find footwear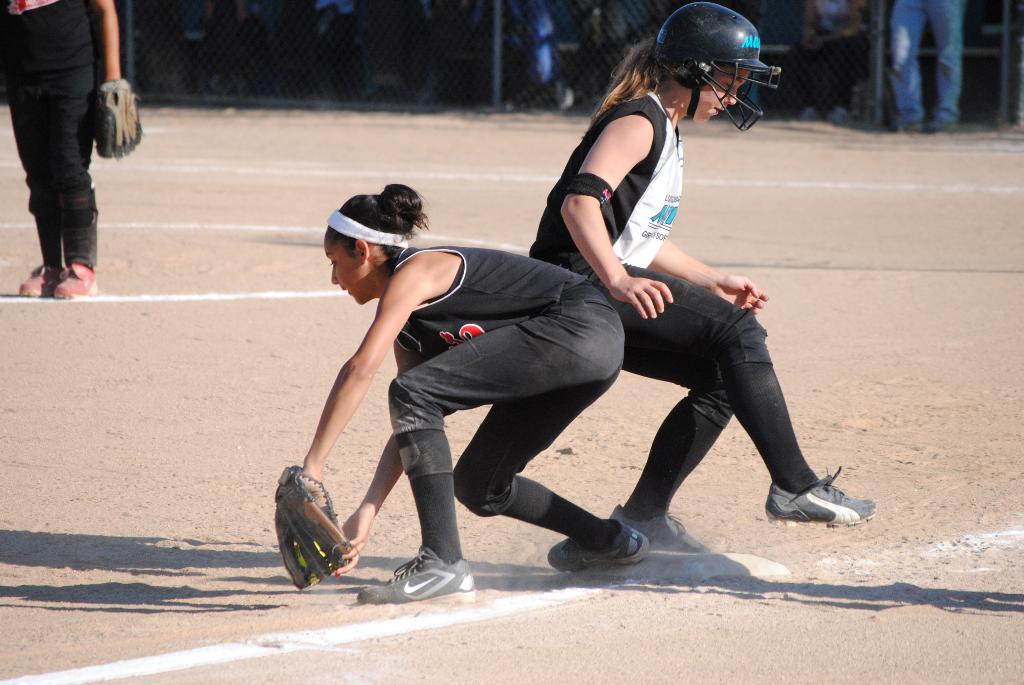
box(51, 262, 96, 300)
